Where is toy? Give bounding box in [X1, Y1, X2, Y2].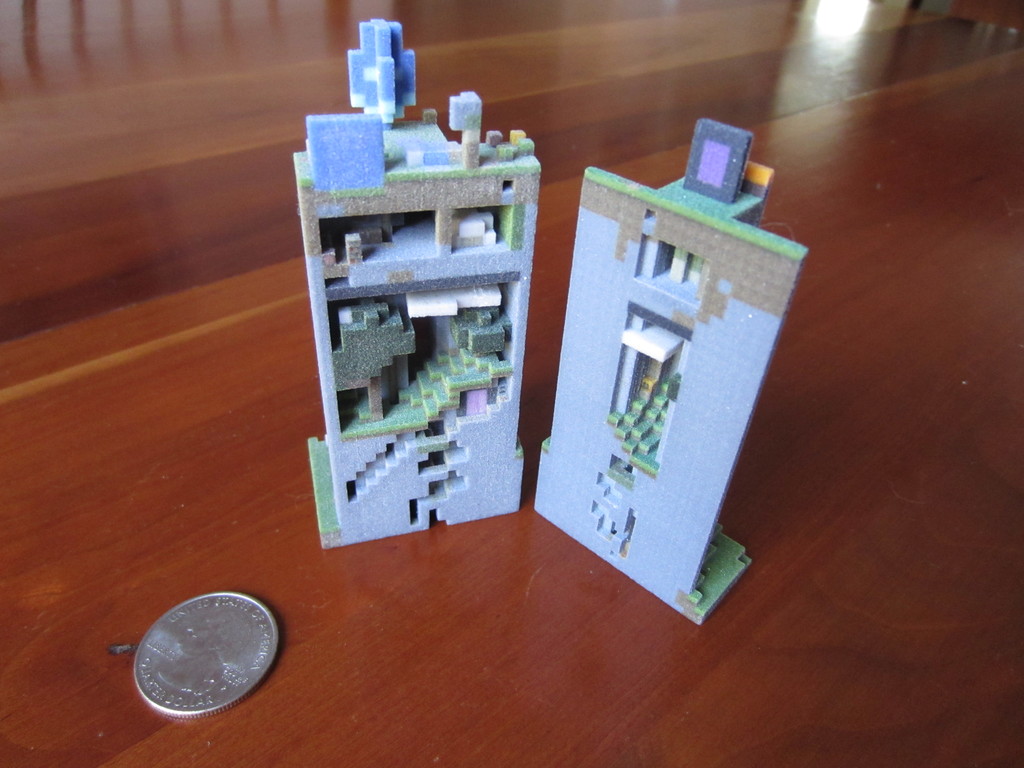
[284, 1, 543, 529].
